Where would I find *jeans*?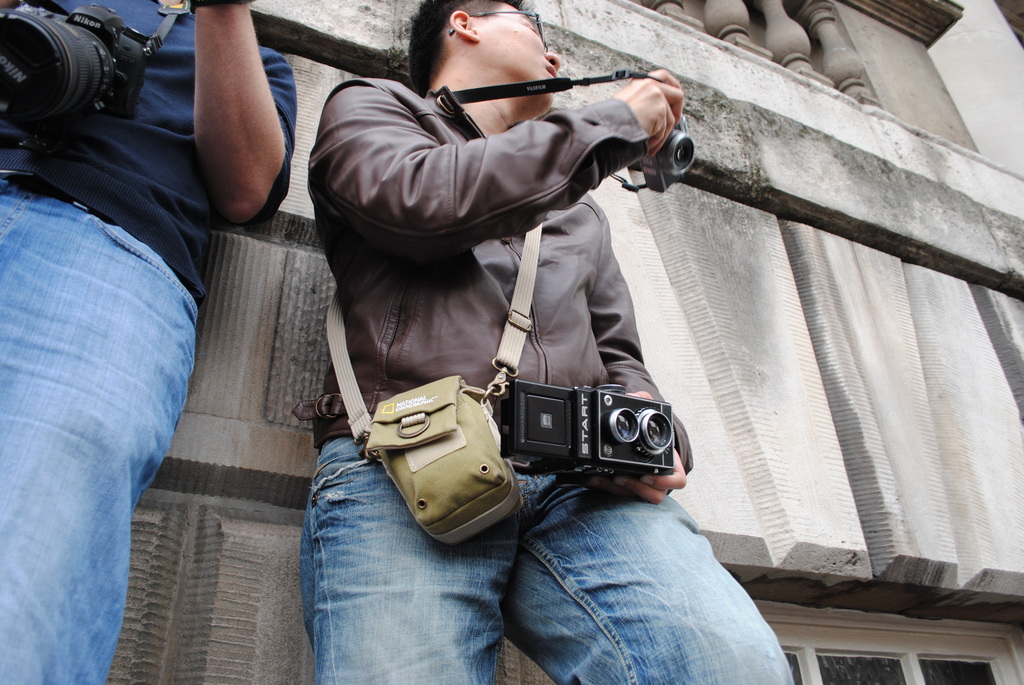
At [x1=254, y1=469, x2=856, y2=669].
